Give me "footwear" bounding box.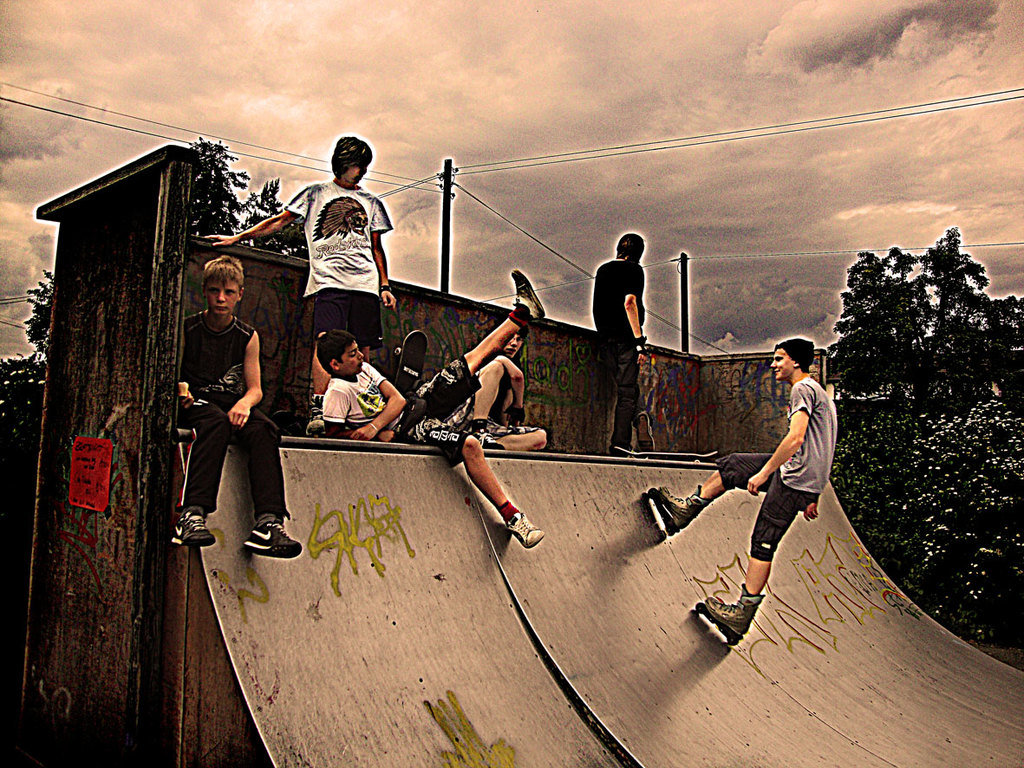
706 582 760 628.
